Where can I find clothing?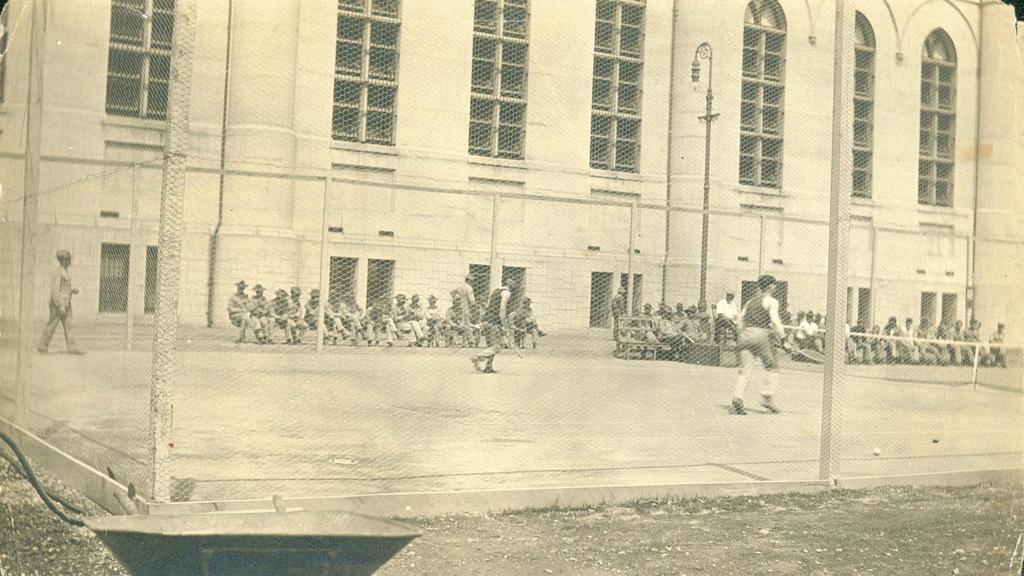
You can find it at <region>664, 317, 694, 349</region>.
